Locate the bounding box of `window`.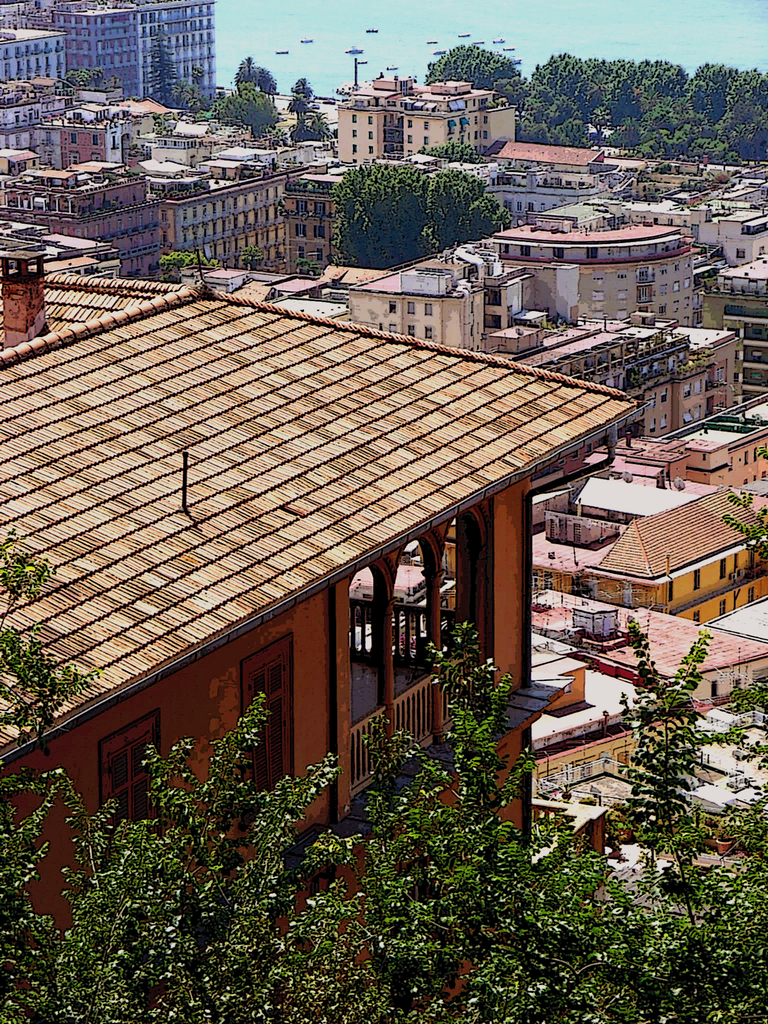
Bounding box: detection(717, 557, 728, 577).
